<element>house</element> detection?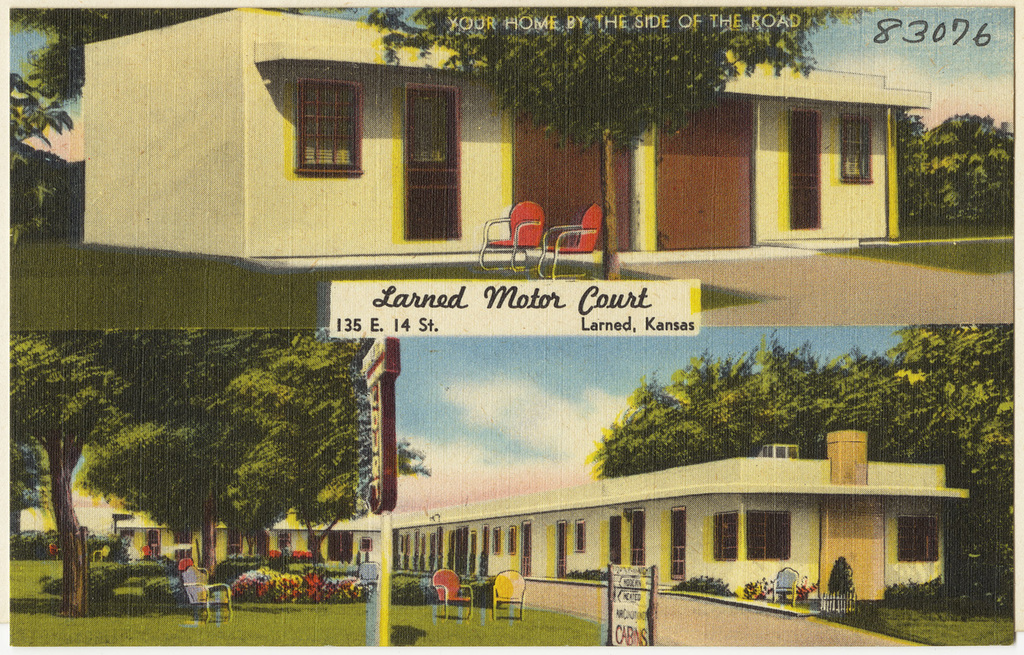
{"x1": 75, "y1": 17, "x2": 936, "y2": 247}
